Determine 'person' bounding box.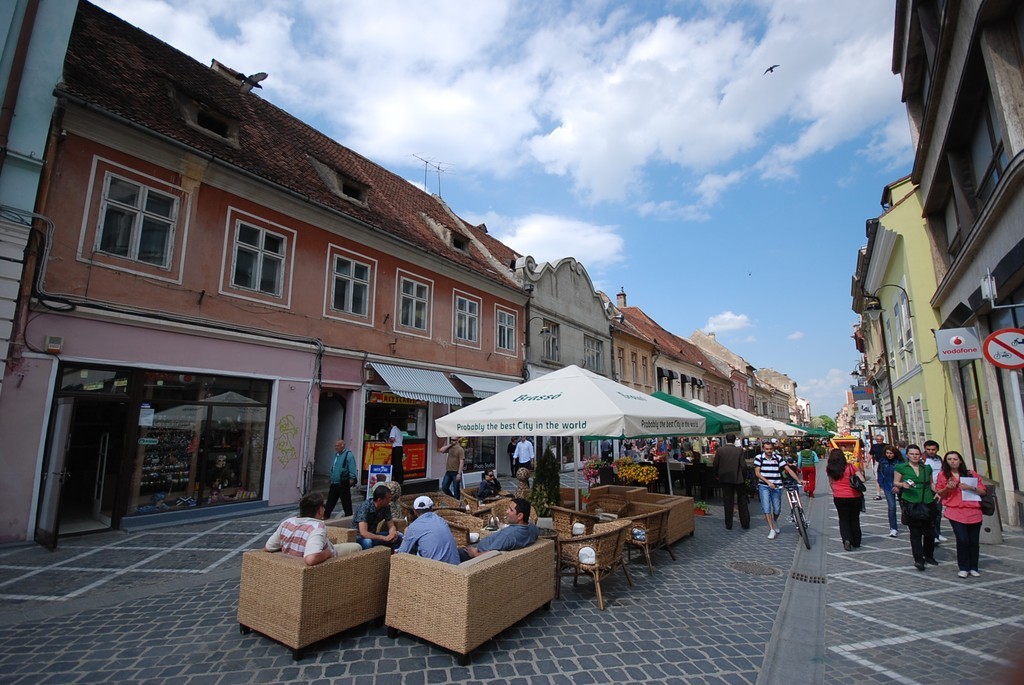
Determined: {"x1": 712, "y1": 436, "x2": 752, "y2": 527}.
